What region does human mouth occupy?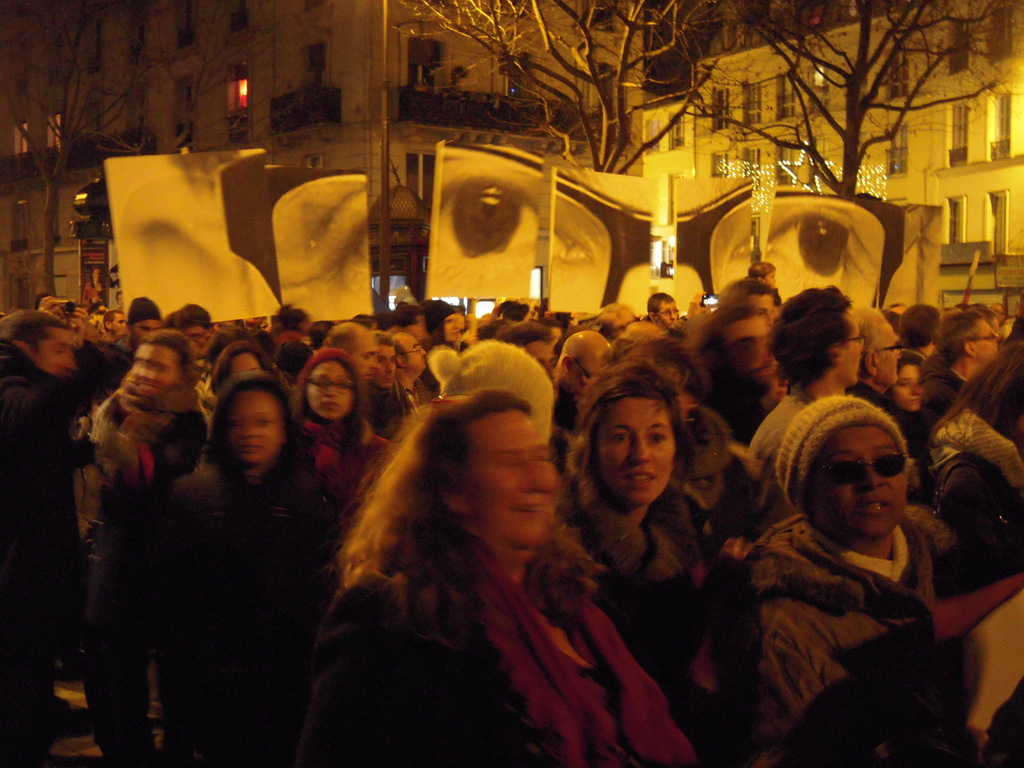
bbox=(854, 497, 890, 518).
